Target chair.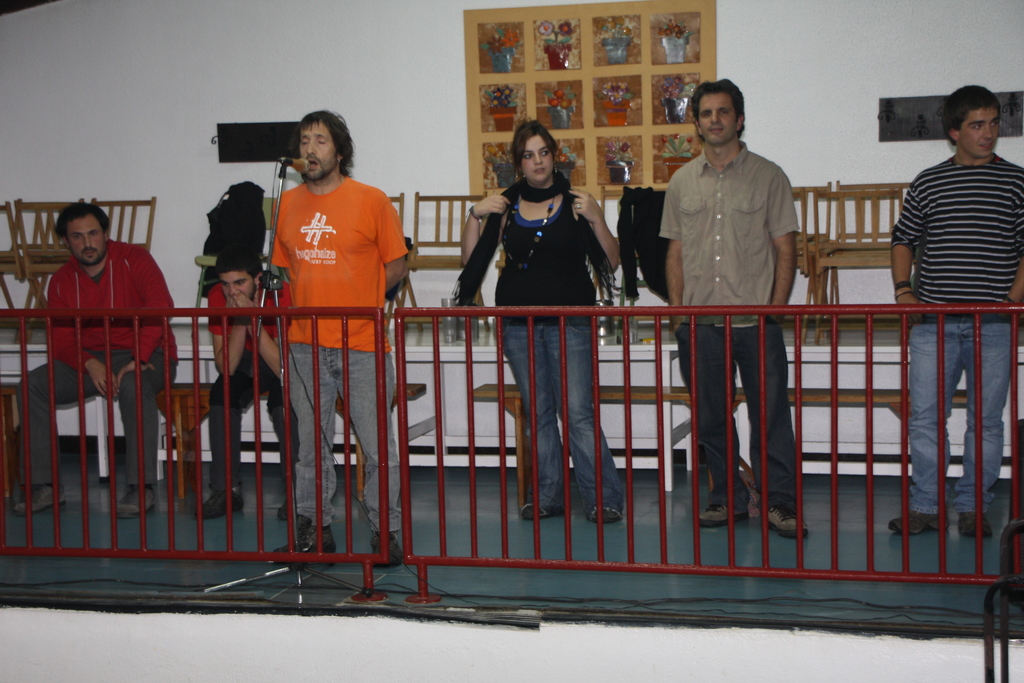
Target region: {"left": 93, "top": 198, "right": 154, "bottom": 252}.
